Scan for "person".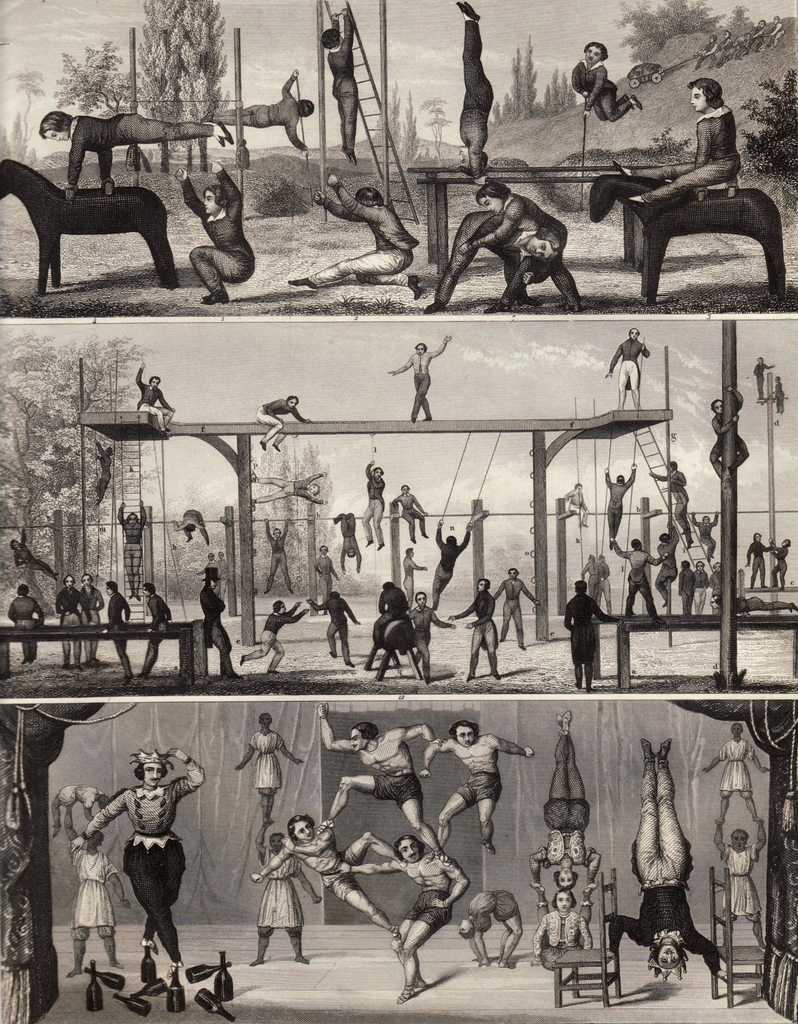
Scan result: <box>54,576,81,673</box>.
